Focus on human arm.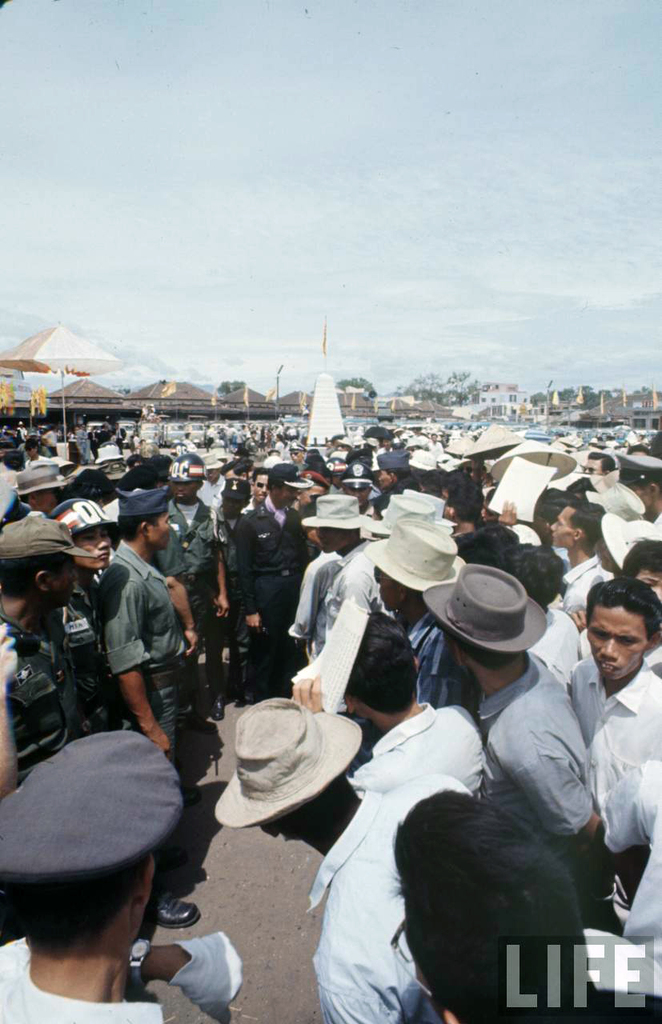
Focused at x1=107 y1=583 x2=177 y2=763.
